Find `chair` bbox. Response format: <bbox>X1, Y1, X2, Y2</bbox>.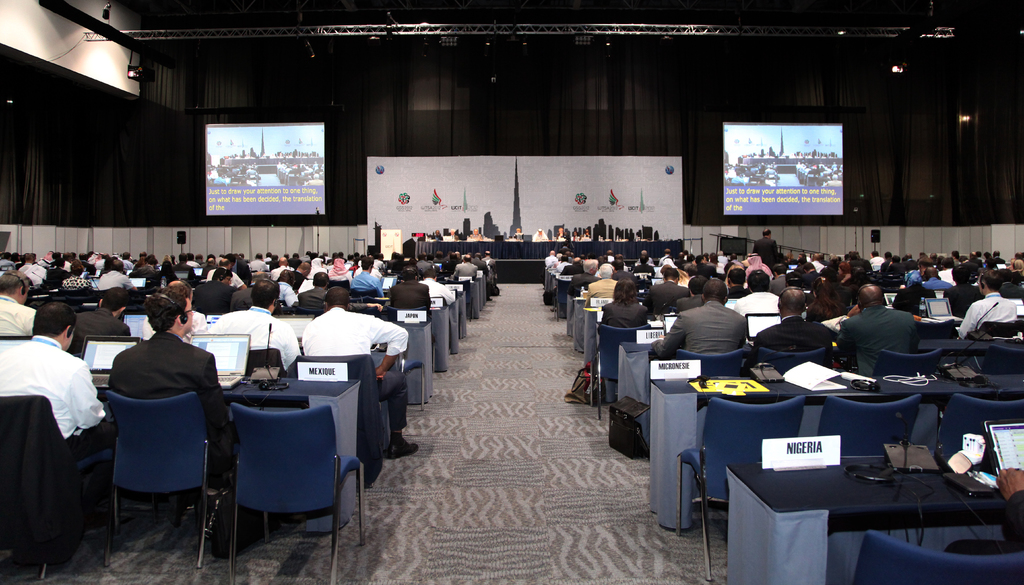
<bbox>495, 236, 504, 238</bbox>.
